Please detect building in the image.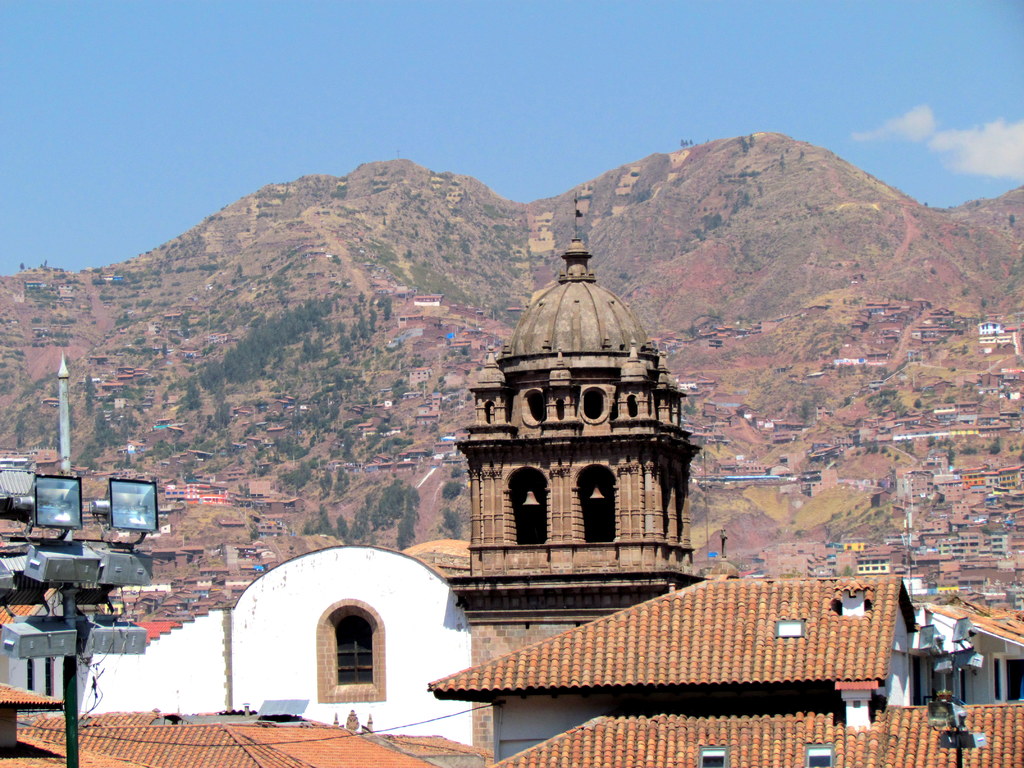
{"x1": 0, "y1": 199, "x2": 701, "y2": 767}.
